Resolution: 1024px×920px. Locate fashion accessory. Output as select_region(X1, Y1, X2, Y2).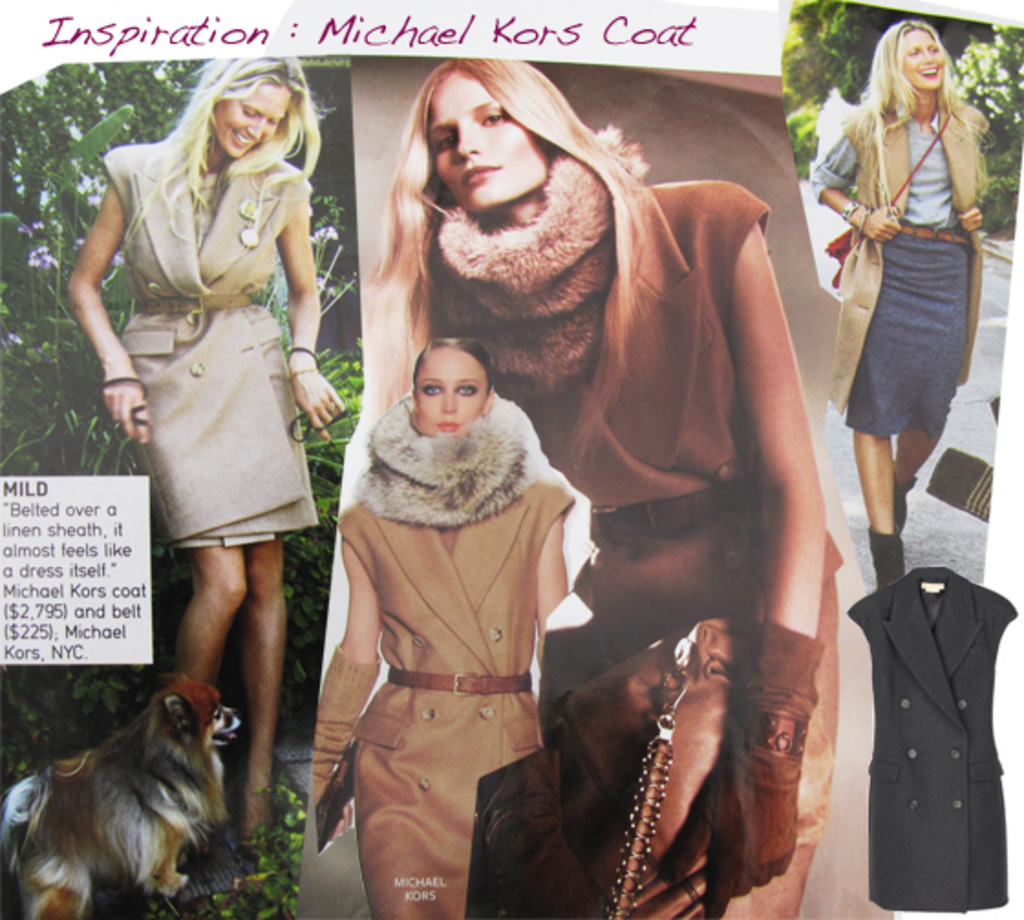
select_region(95, 371, 148, 391).
